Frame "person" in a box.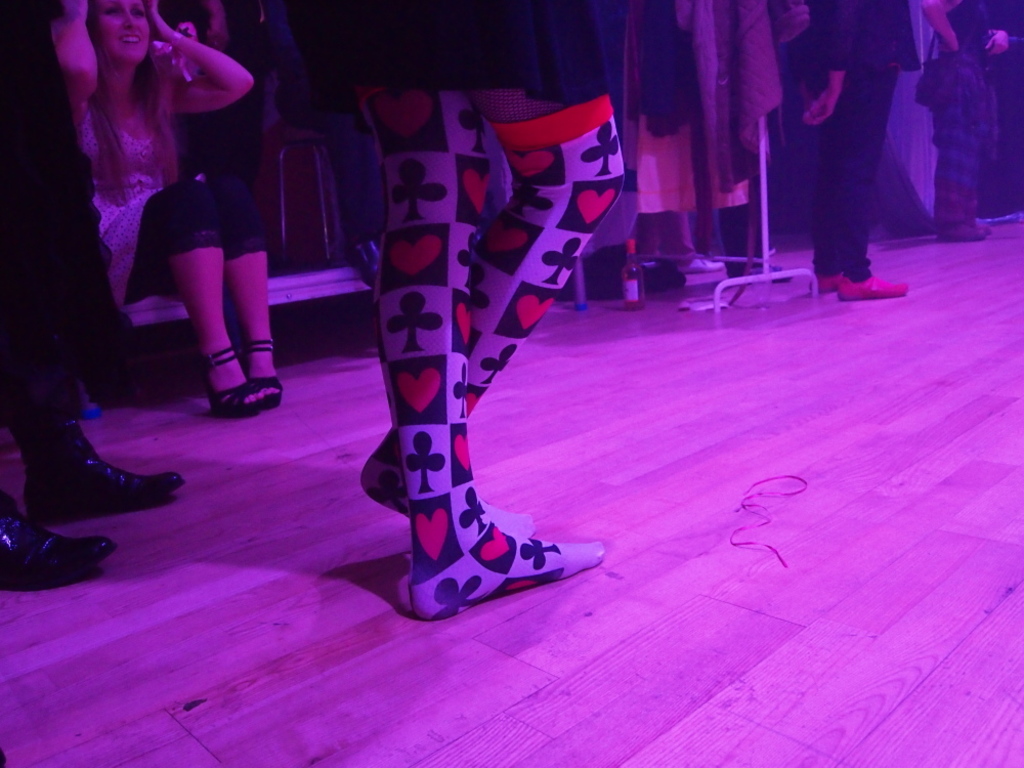
{"x1": 0, "y1": 0, "x2": 187, "y2": 591}.
